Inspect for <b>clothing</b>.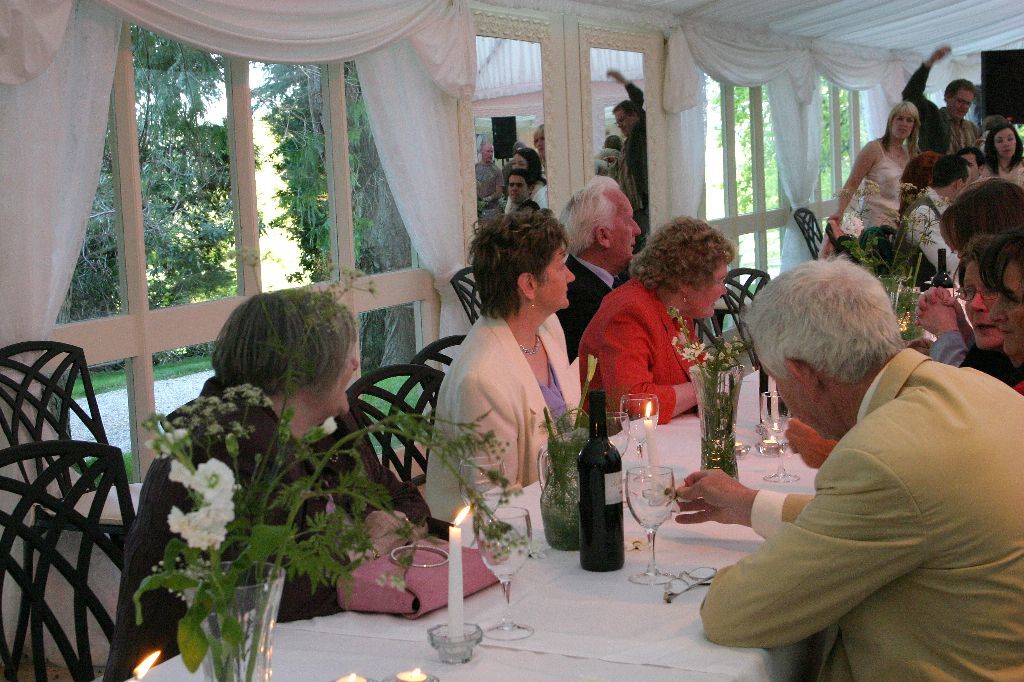
Inspection: [x1=578, y1=277, x2=711, y2=426].
